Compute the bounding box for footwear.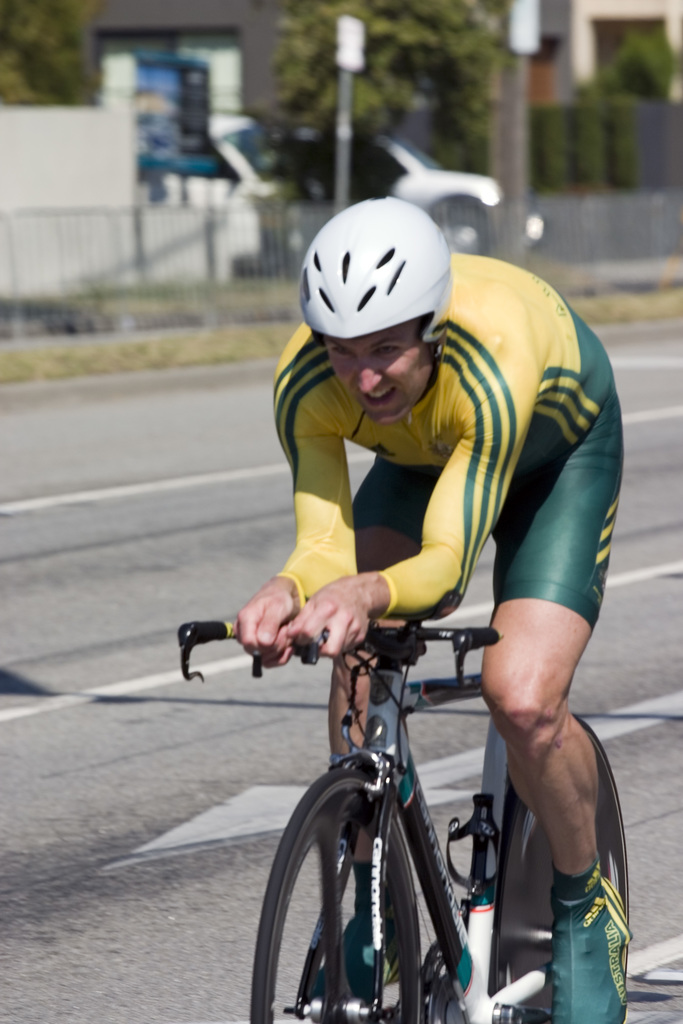
x1=545 y1=868 x2=642 y2=1020.
